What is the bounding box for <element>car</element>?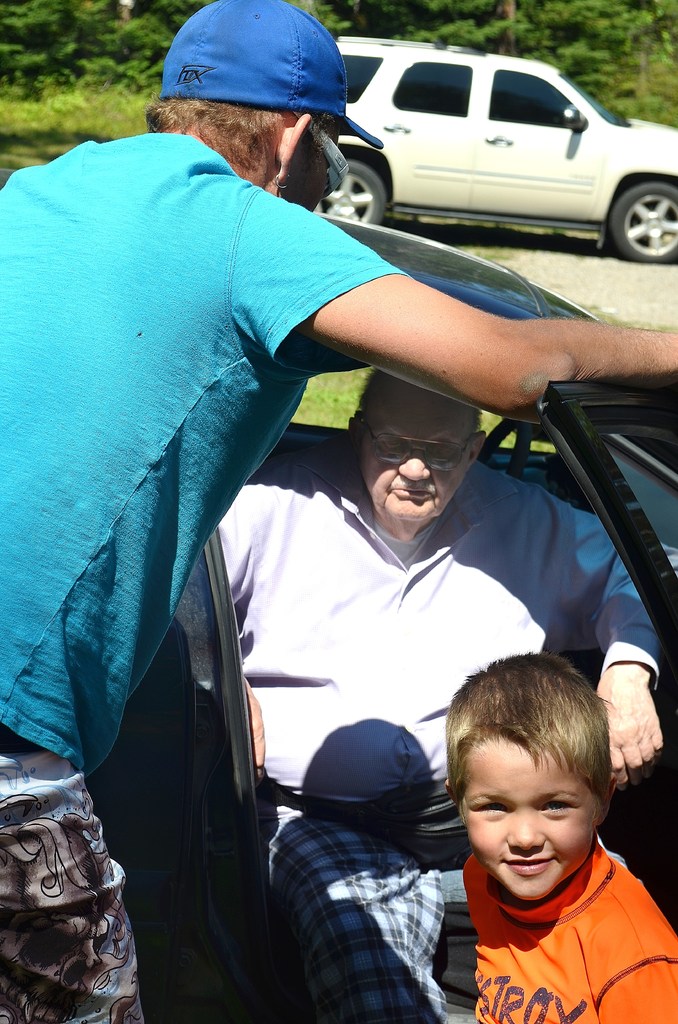
bbox(90, 212, 677, 1023).
